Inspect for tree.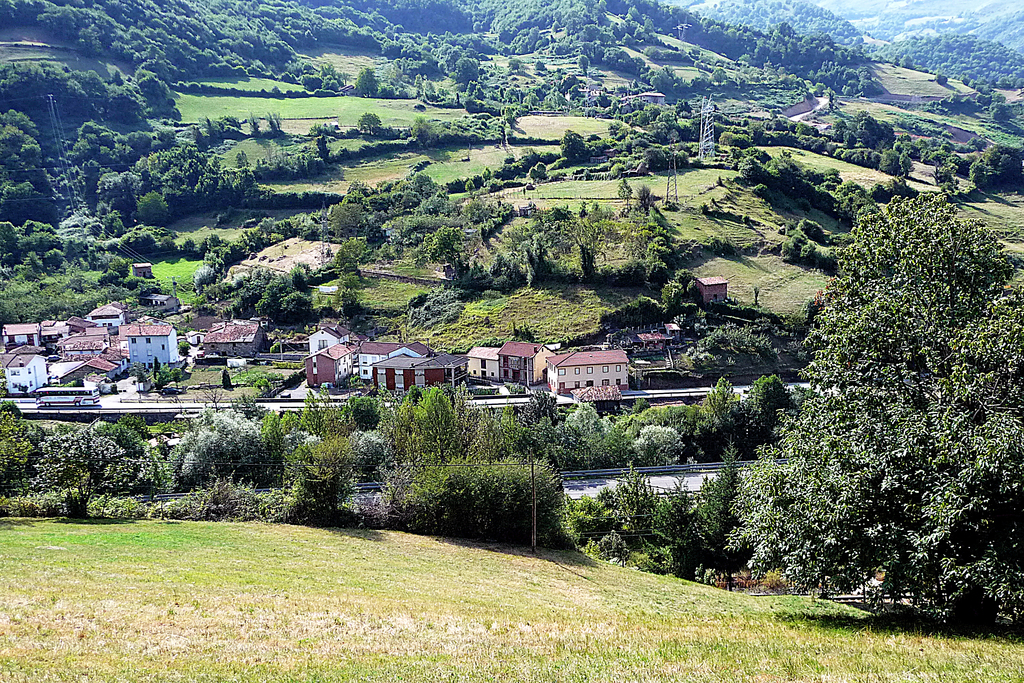
Inspection: locate(189, 268, 215, 293).
